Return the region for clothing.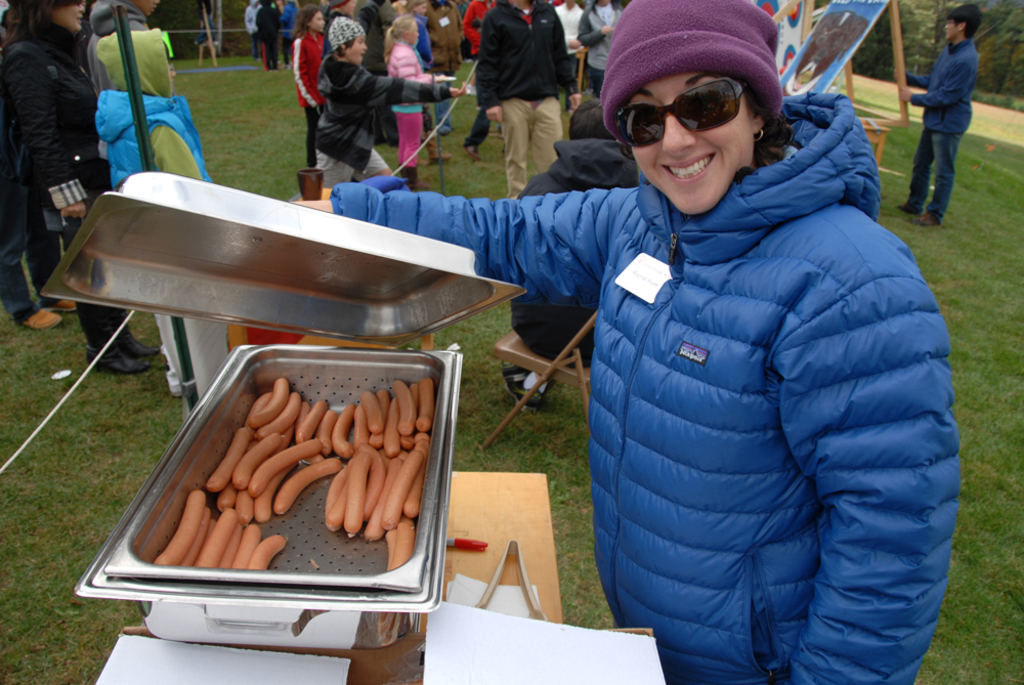
left=93, top=26, right=216, bottom=194.
